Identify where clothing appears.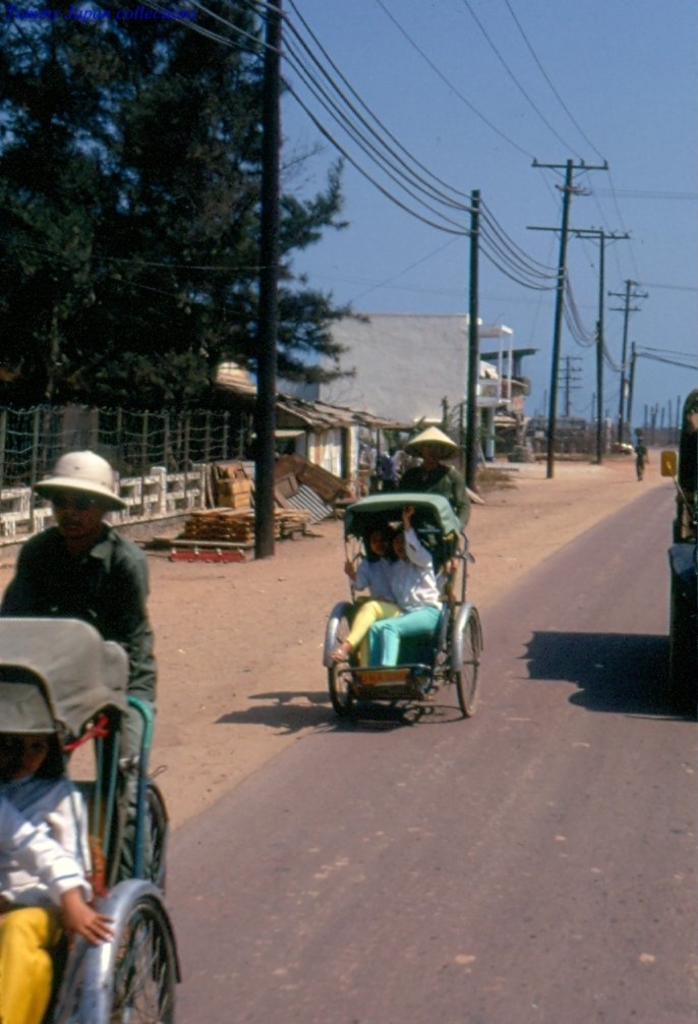
Appears at rect(633, 440, 647, 480).
